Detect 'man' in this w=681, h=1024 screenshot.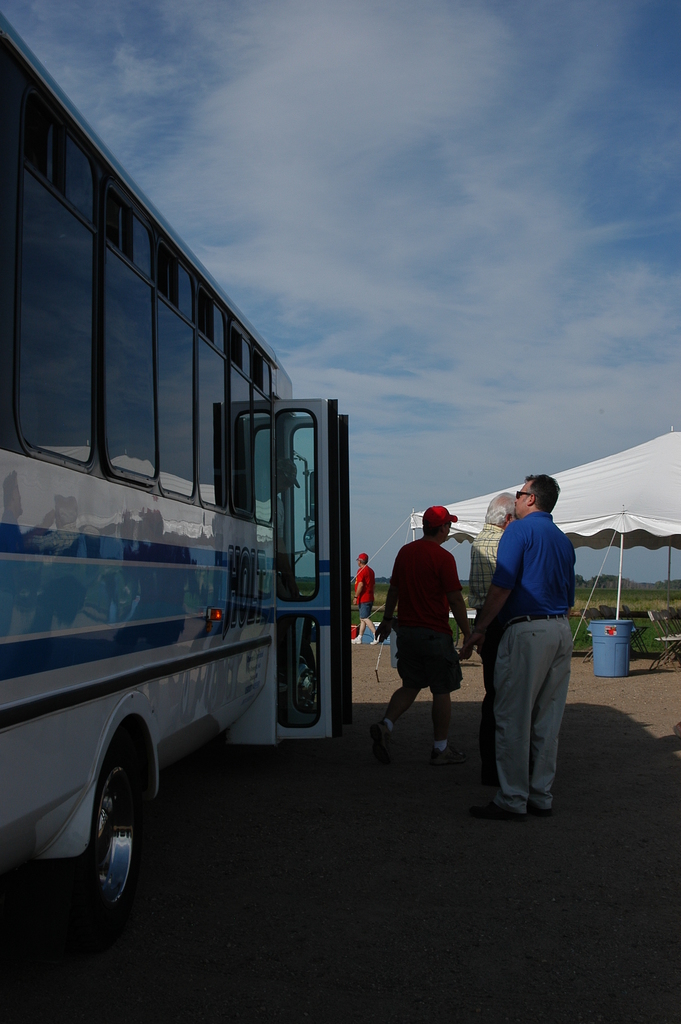
Detection: (left=379, top=505, right=475, bottom=778).
